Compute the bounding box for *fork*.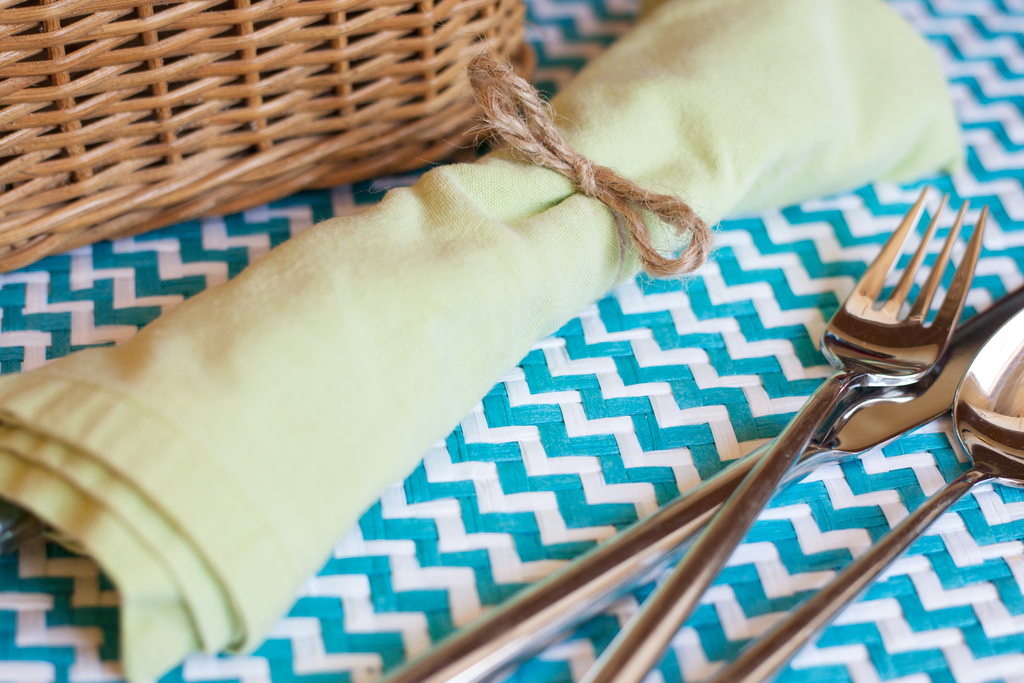
579 183 986 682.
